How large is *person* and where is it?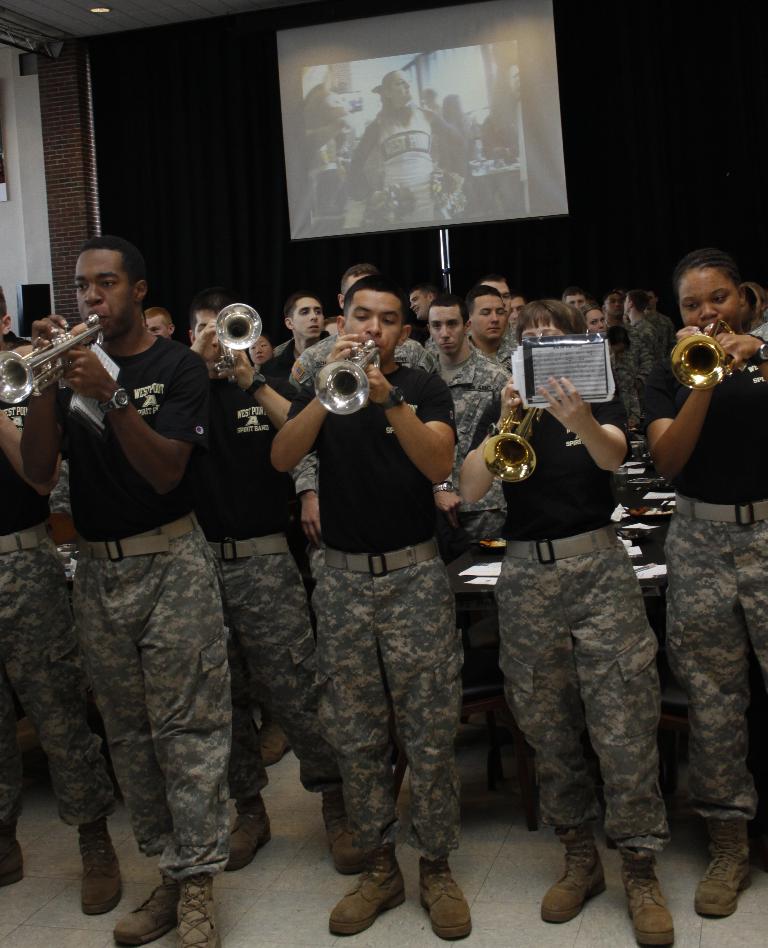
Bounding box: region(482, 290, 689, 902).
